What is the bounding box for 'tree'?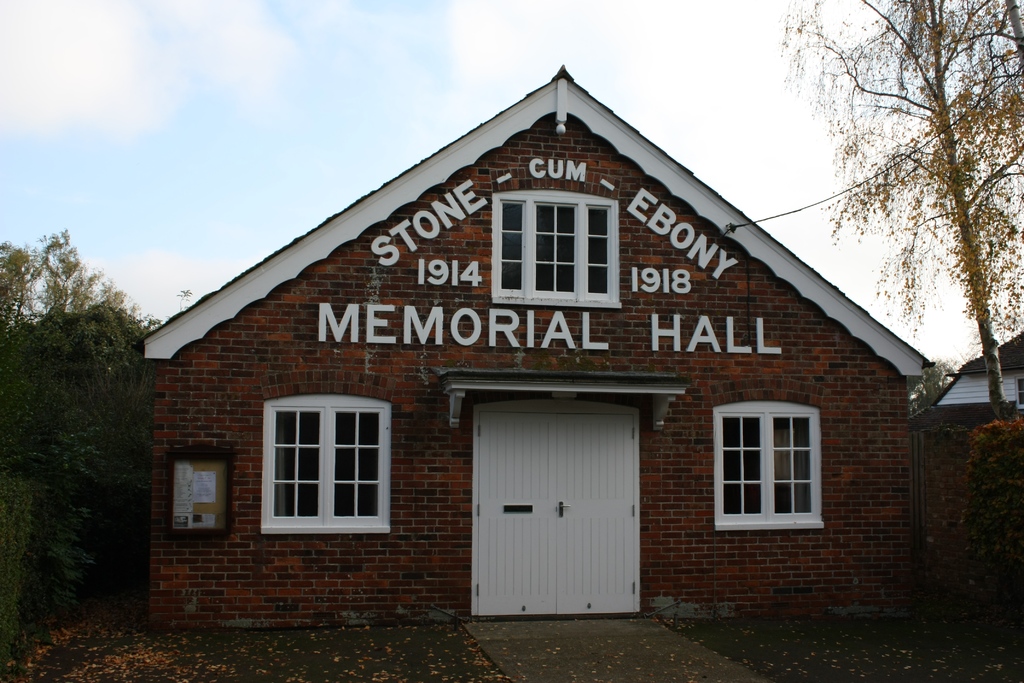
region(4, 165, 136, 628).
